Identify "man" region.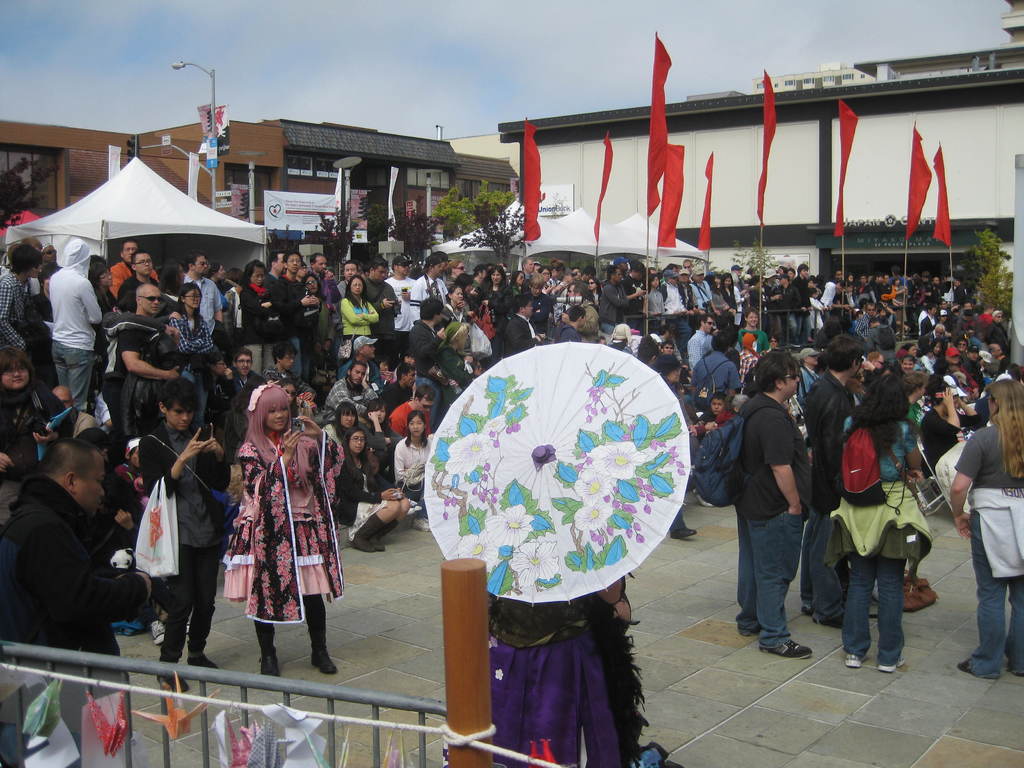
Region: bbox=[176, 252, 222, 333].
